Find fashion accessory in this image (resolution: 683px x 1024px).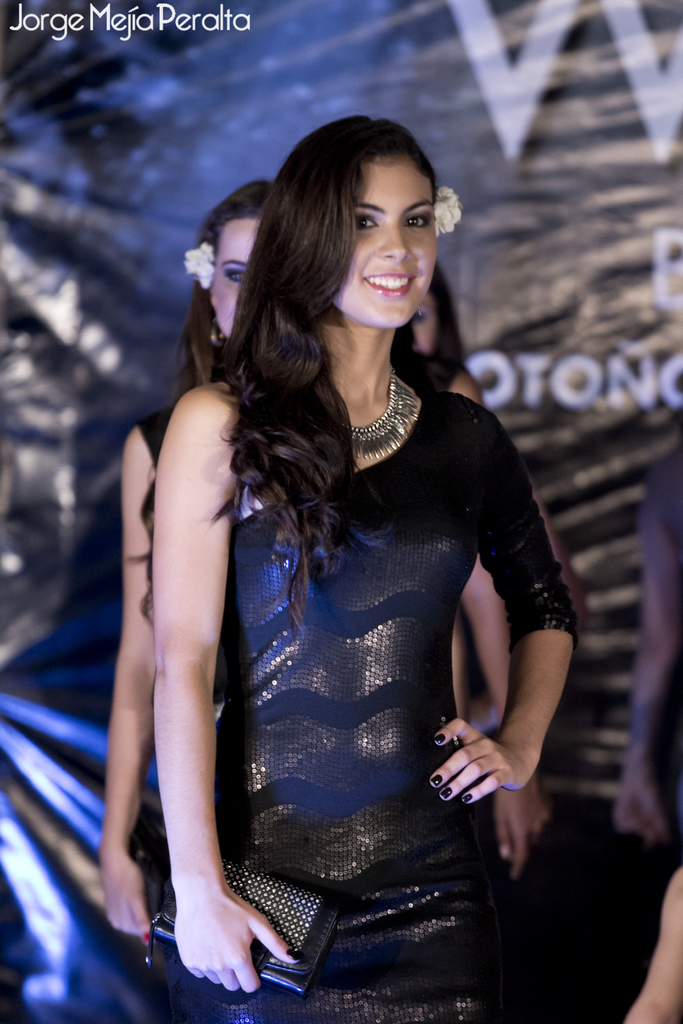
208 319 227 346.
